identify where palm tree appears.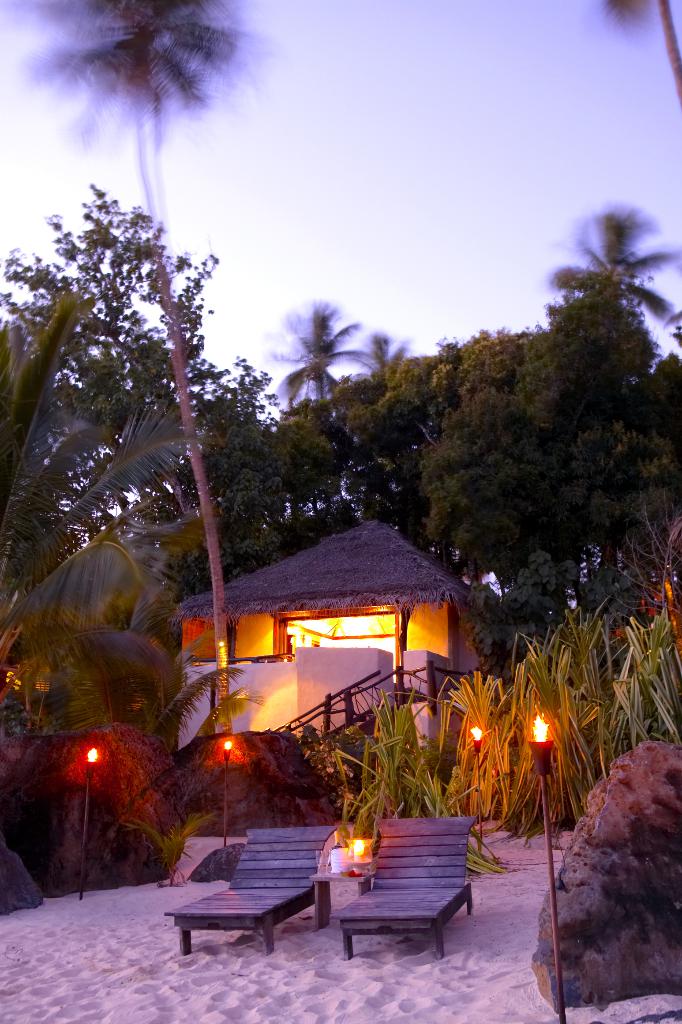
Appears at (0,293,215,700).
